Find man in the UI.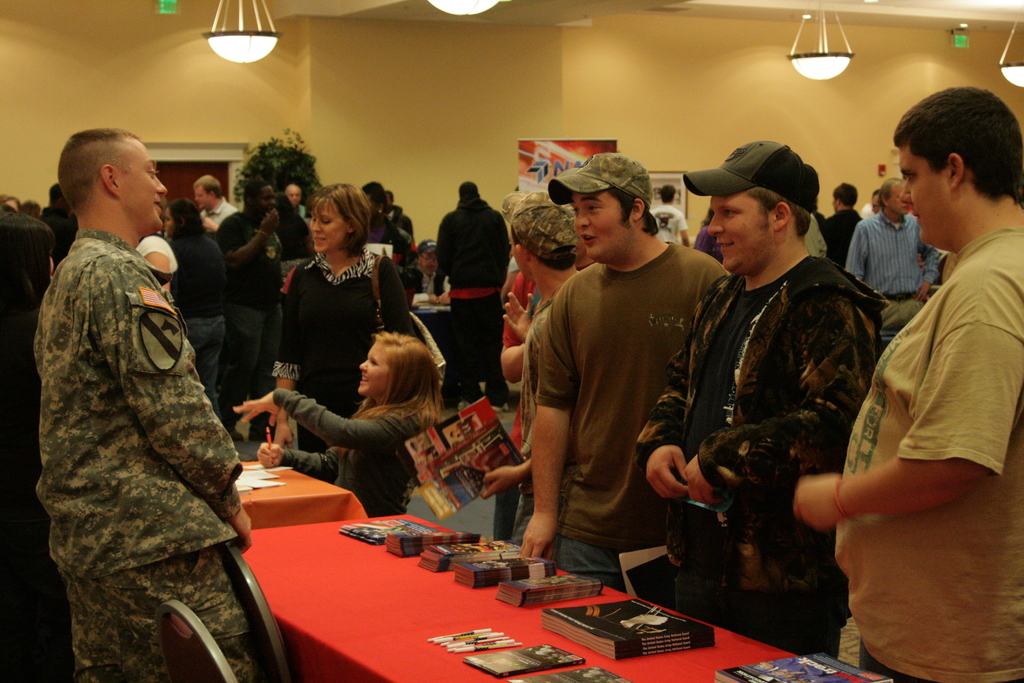
UI element at Rect(822, 182, 863, 272).
